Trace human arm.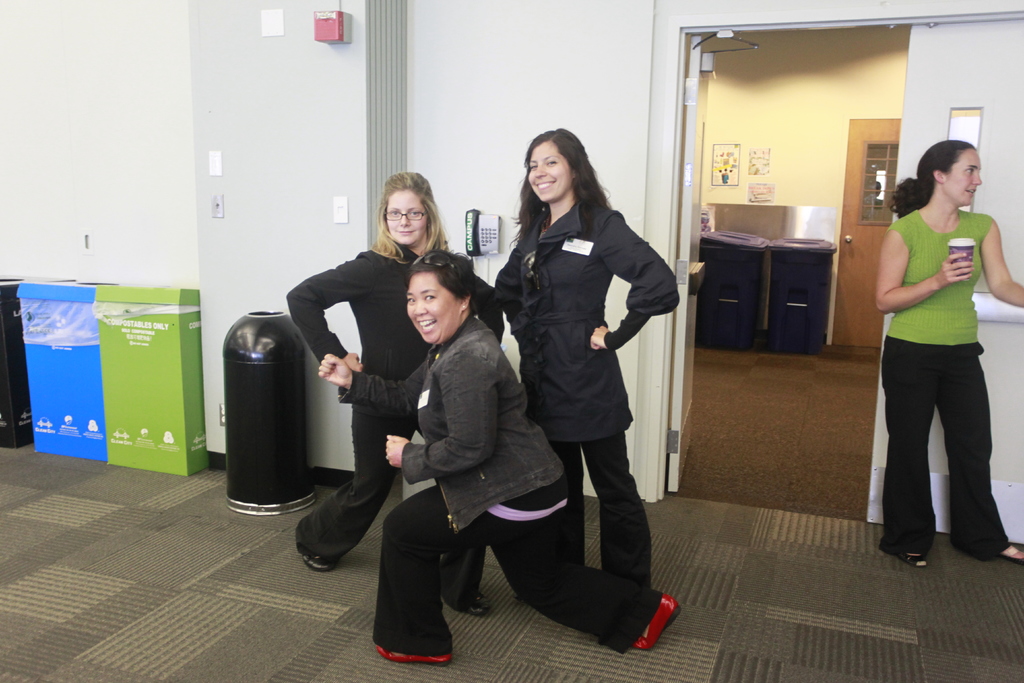
Traced to <bbox>870, 224, 975, 320</bbox>.
